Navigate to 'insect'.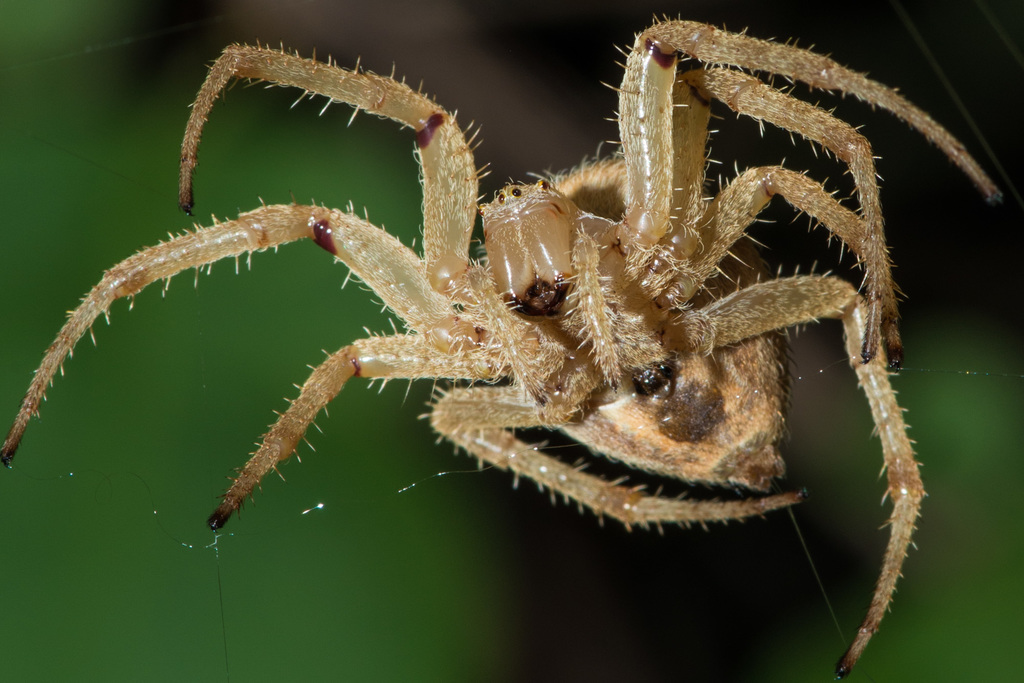
Navigation target: box(0, 13, 1006, 677).
